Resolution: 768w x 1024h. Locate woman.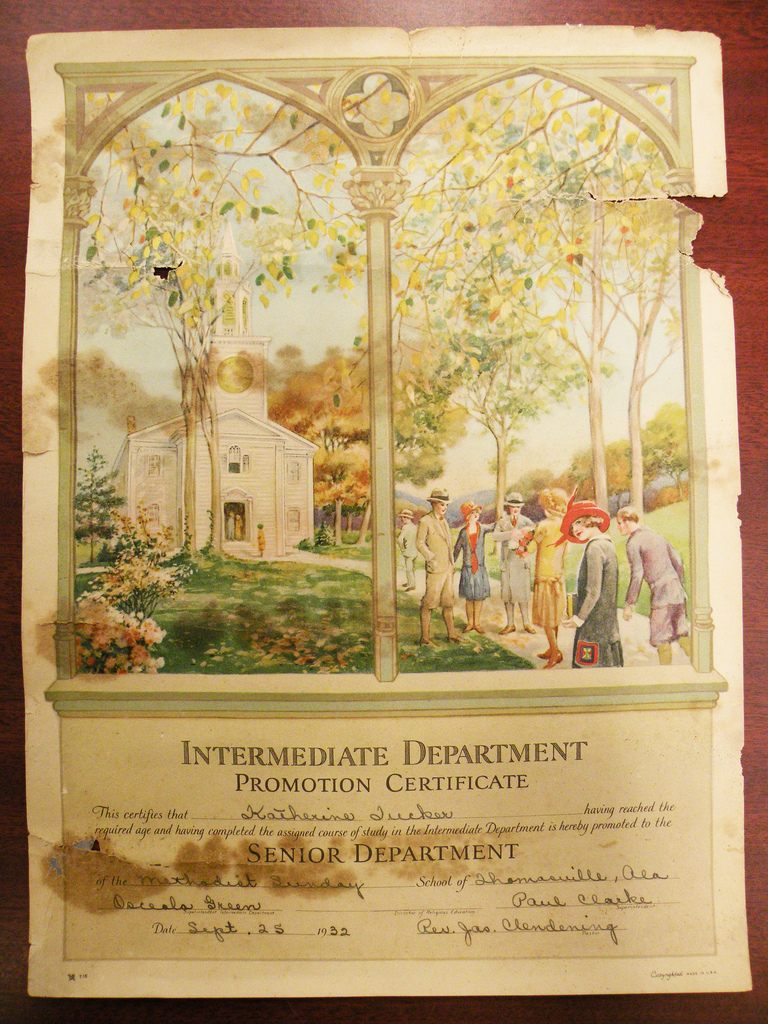
[x1=530, y1=481, x2=571, y2=660].
